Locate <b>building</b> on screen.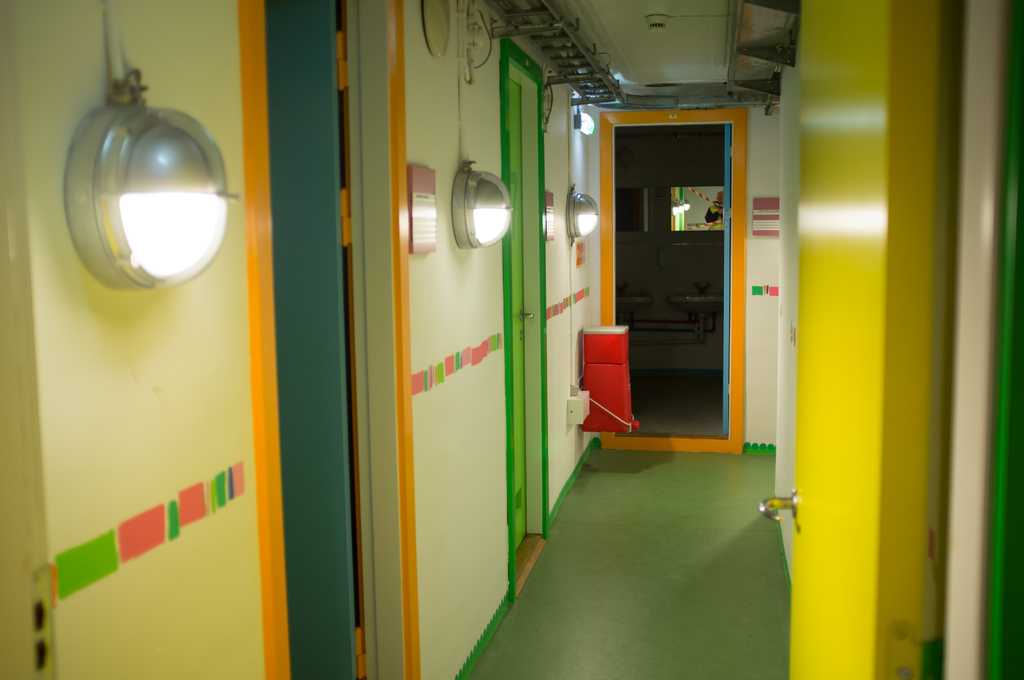
On screen at {"x1": 0, "y1": 0, "x2": 1023, "y2": 679}.
